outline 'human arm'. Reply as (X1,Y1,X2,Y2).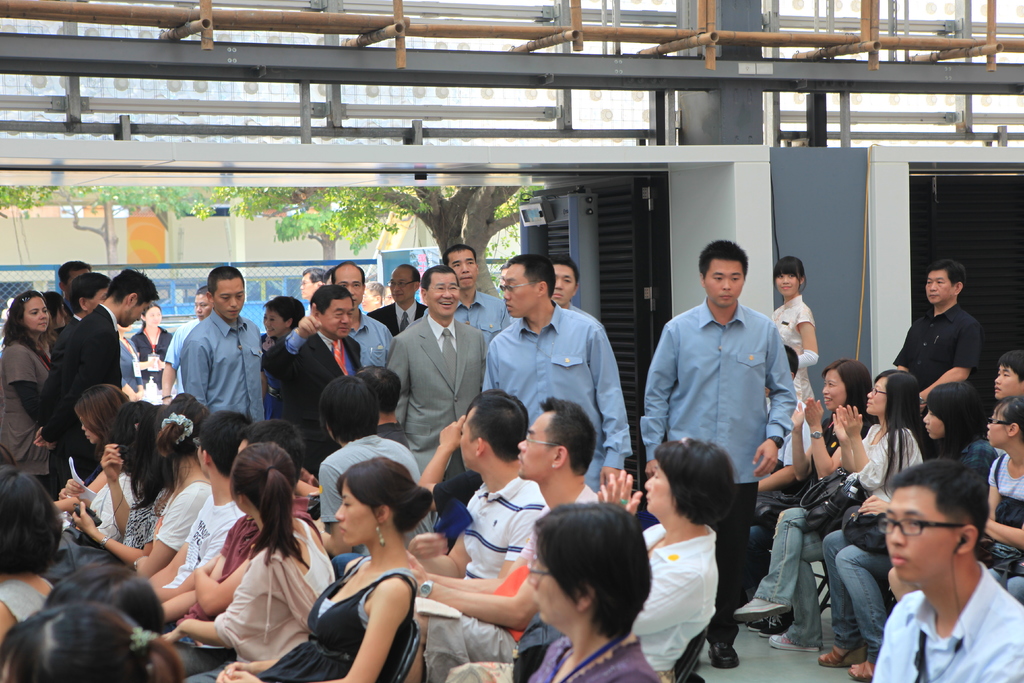
(917,313,982,410).
